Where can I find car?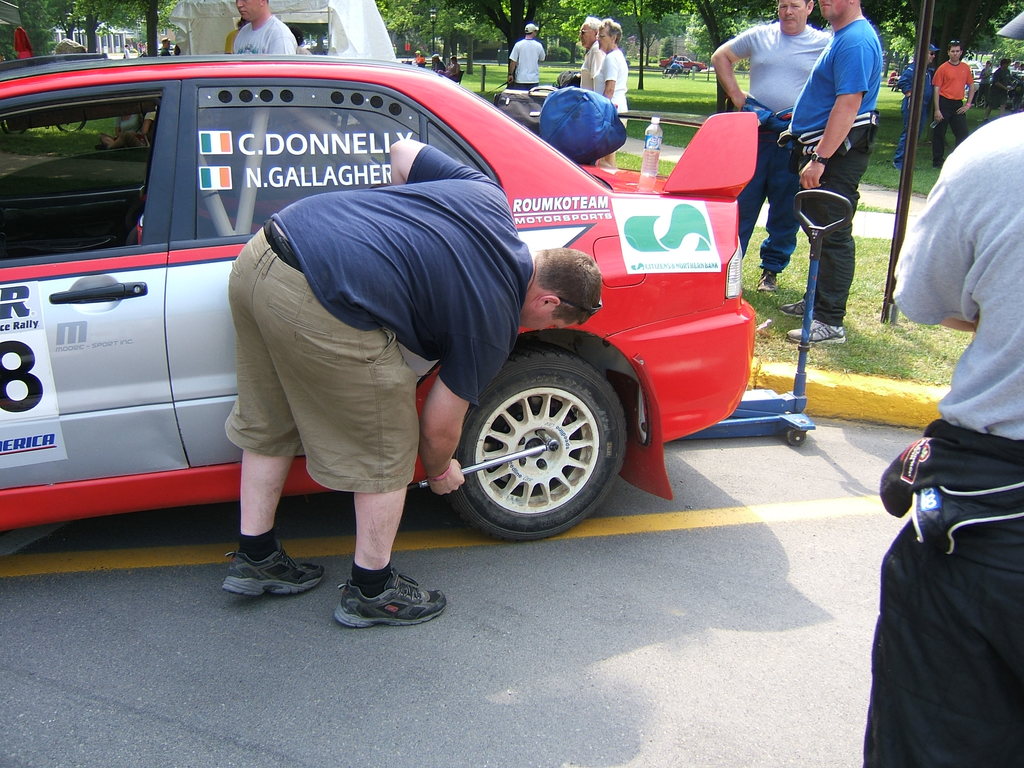
You can find it at (x1=659, y1=56, x2=705, y2=70).
